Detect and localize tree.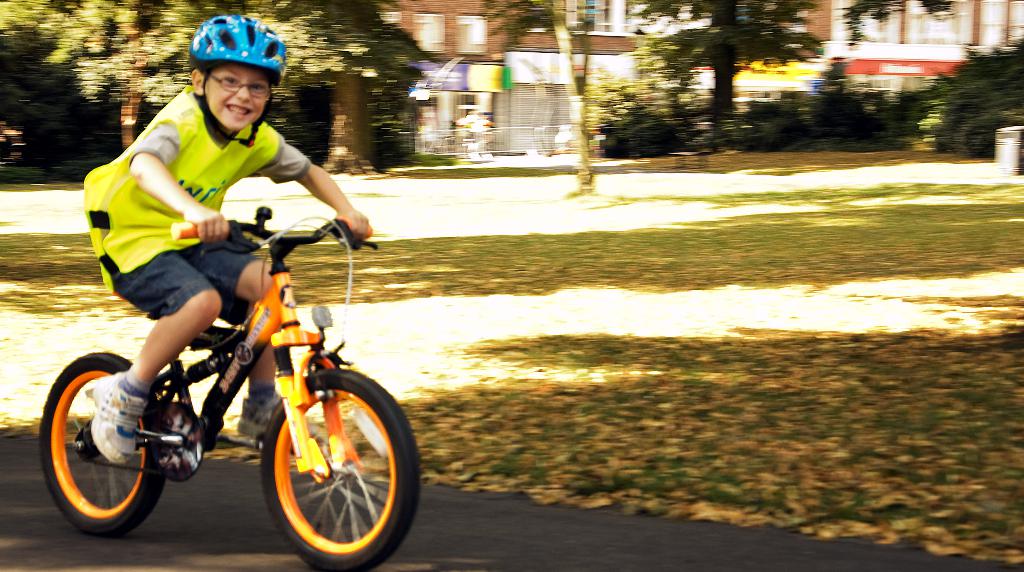
Localized at locate(636, 0, 818, 123).
